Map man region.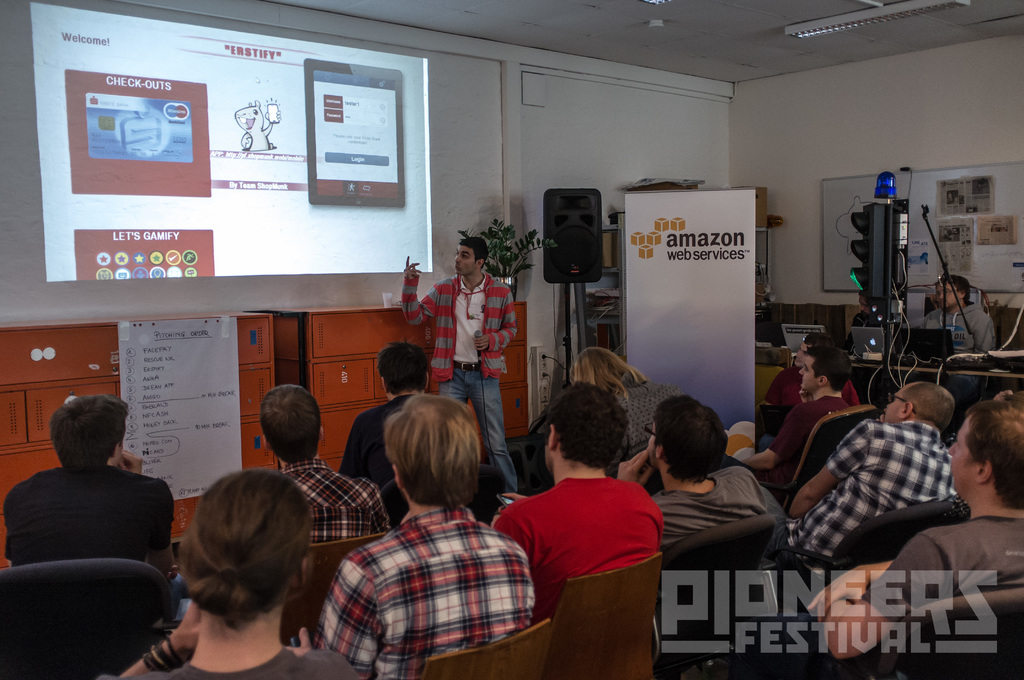
Mapped to (259,376,394,549).
